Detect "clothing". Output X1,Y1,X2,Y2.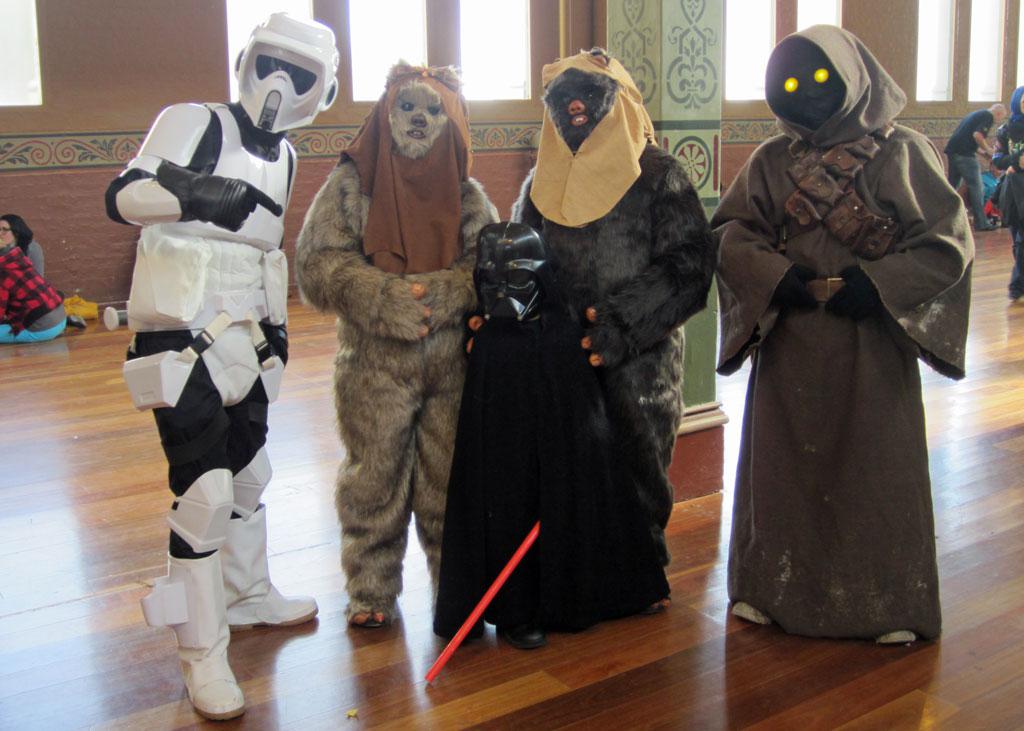
0,246,67,340.
